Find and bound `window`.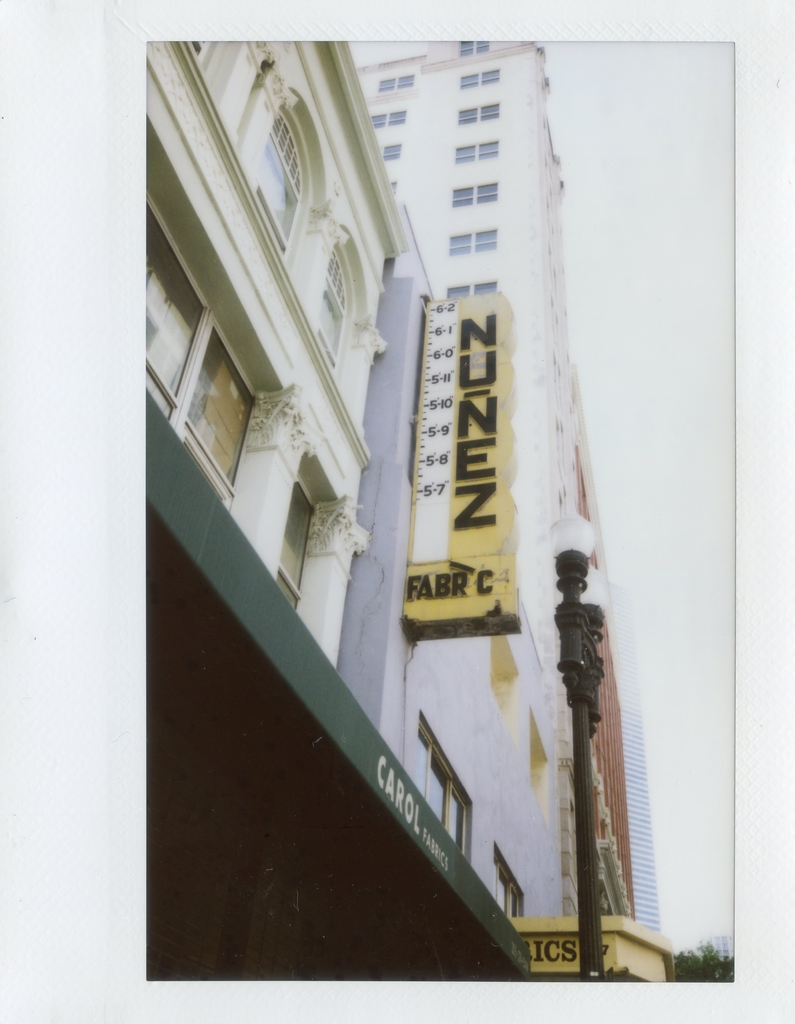
Bound: [left=488, top=844, right=527, bottom=921].
